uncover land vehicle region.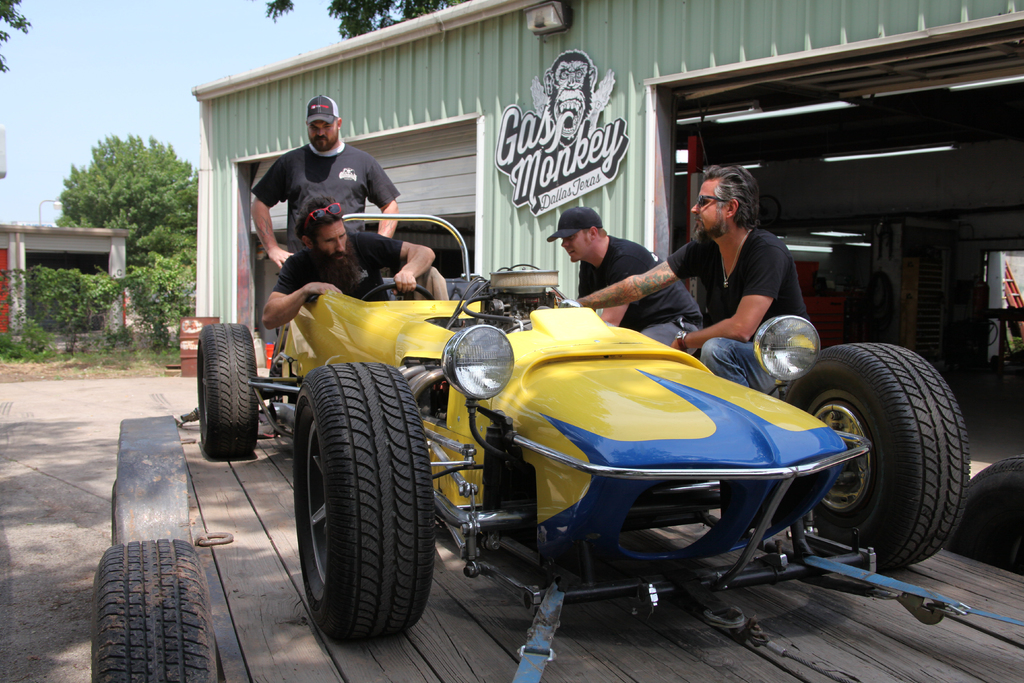
Uncovered: box(191, 208, 977, 638).
